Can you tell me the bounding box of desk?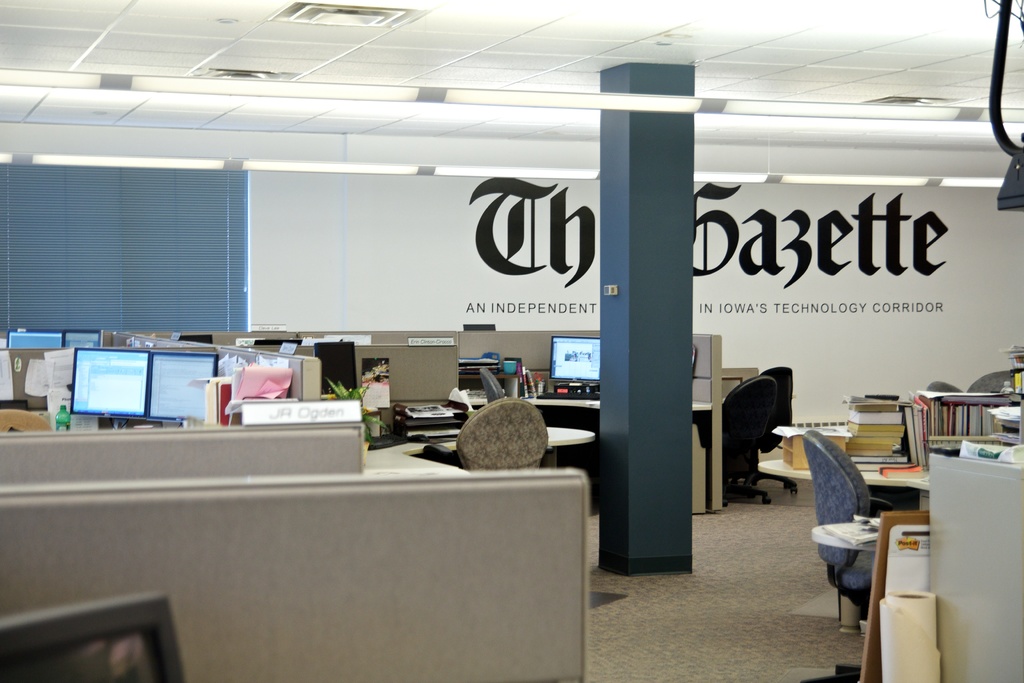
detection(756, 455, 927, 630).
